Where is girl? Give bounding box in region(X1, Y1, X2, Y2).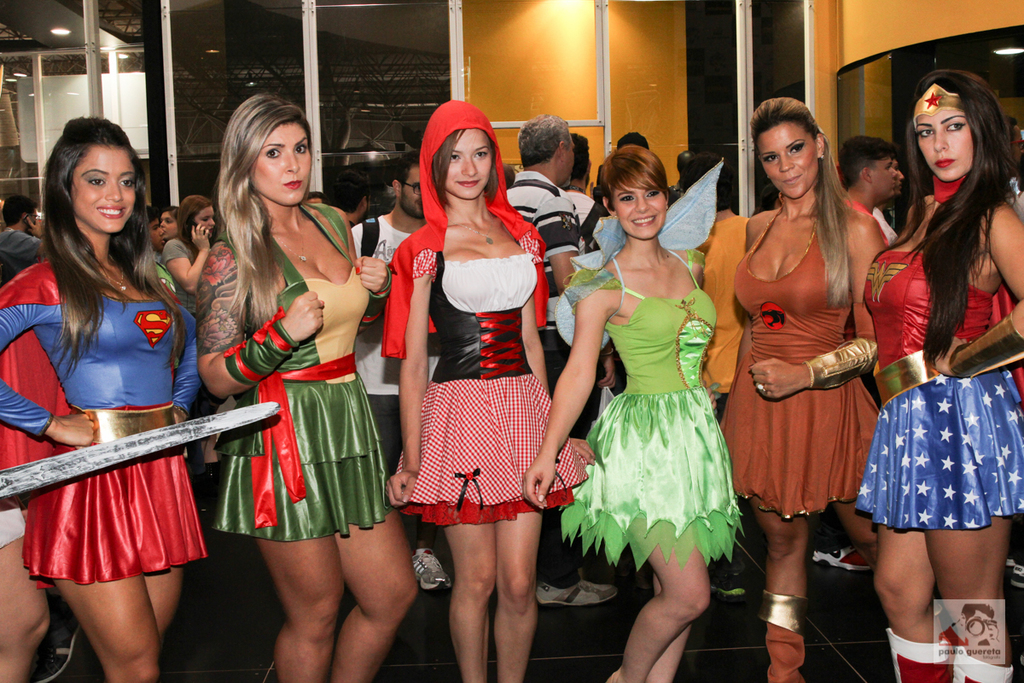
region(0, 114, 208, 682).
